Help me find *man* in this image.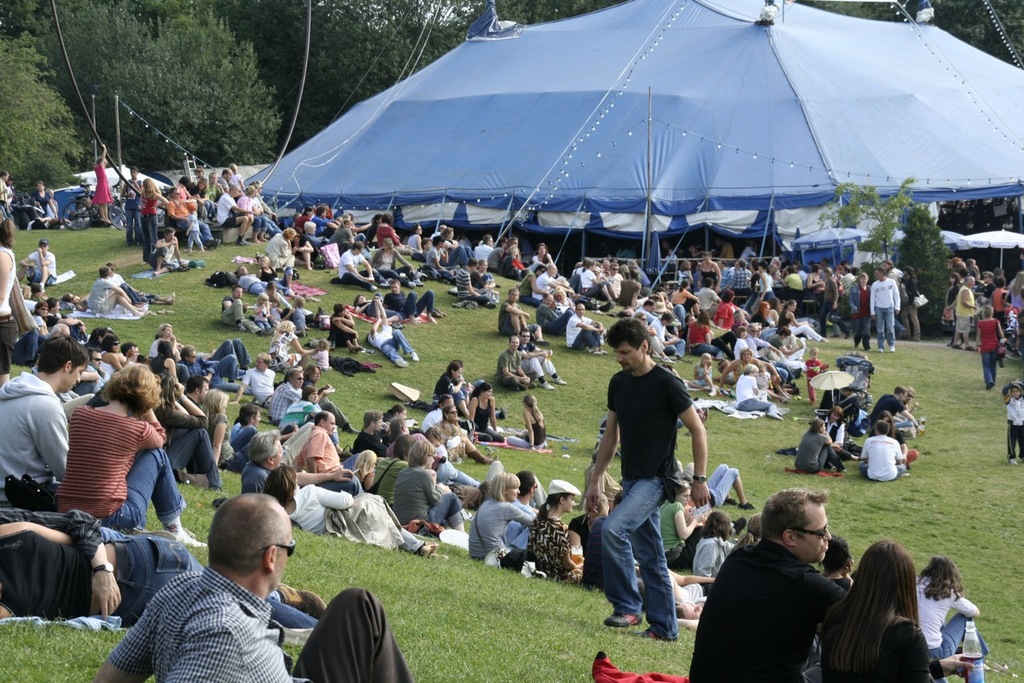
Found it: pyautogui.locateOnScreen(46, 297, 84, 336).
